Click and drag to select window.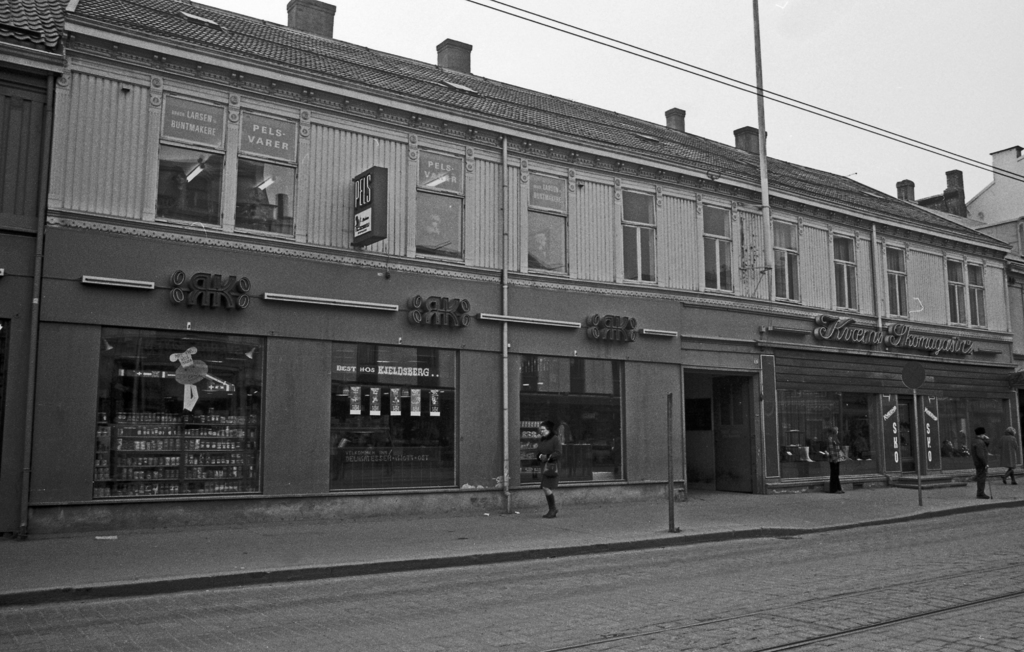
Selection: bbox(772, 220, 797, 303).
